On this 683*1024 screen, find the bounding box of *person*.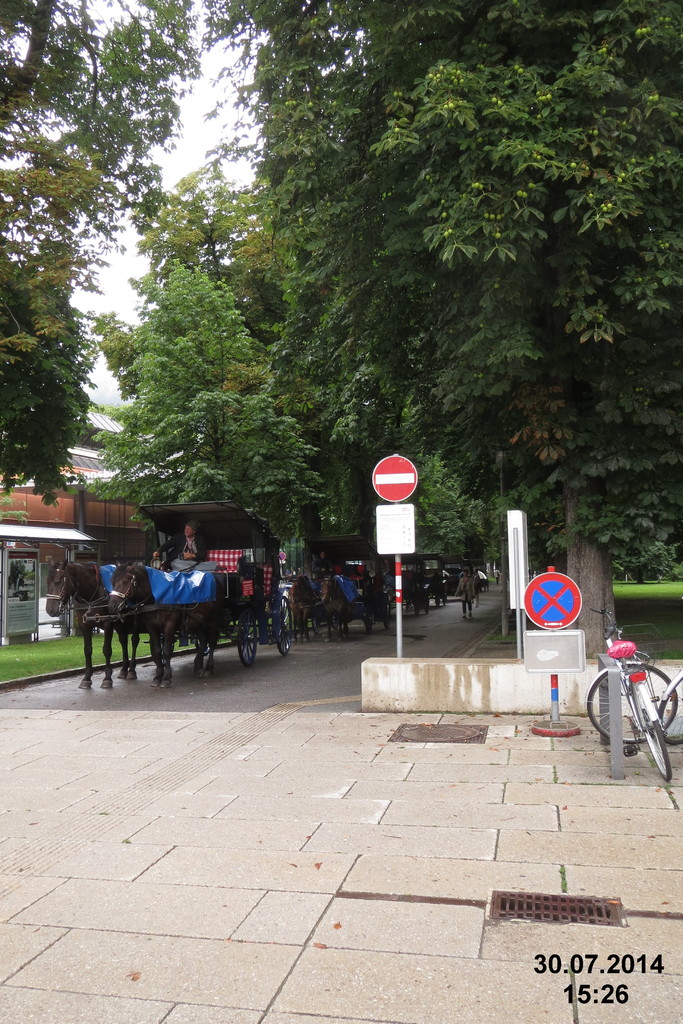
Bounding box: (x1=150, y1=518, x2=208, y2=573).
